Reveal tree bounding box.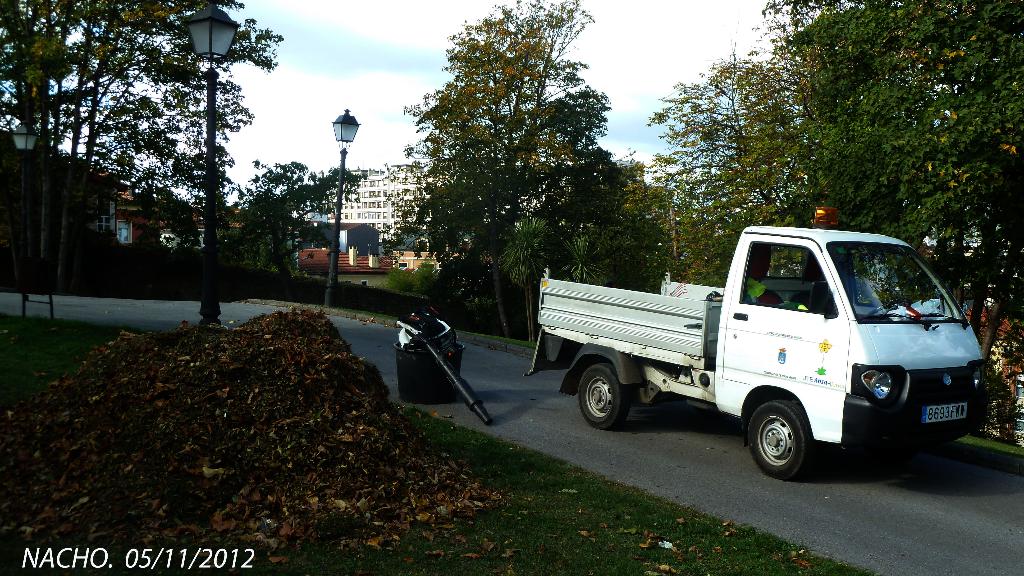
Revealed: l=388, t=22, r=646, b=321.
